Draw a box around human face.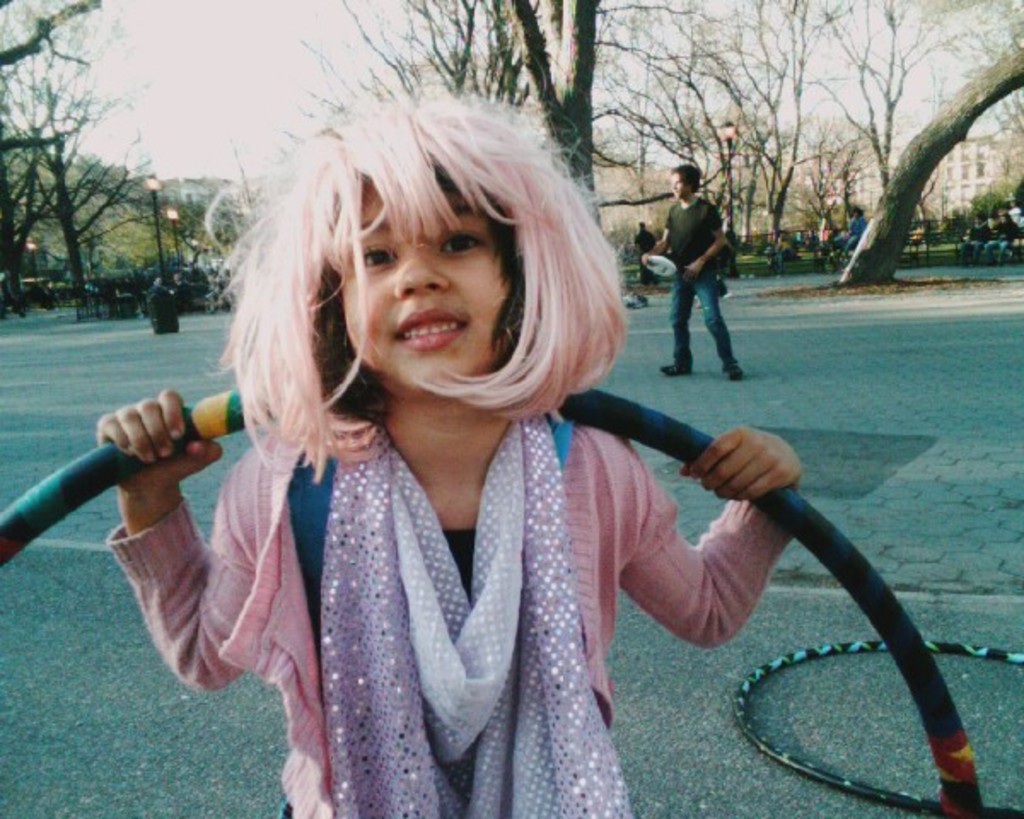
region(346, 172, 512, 396).
